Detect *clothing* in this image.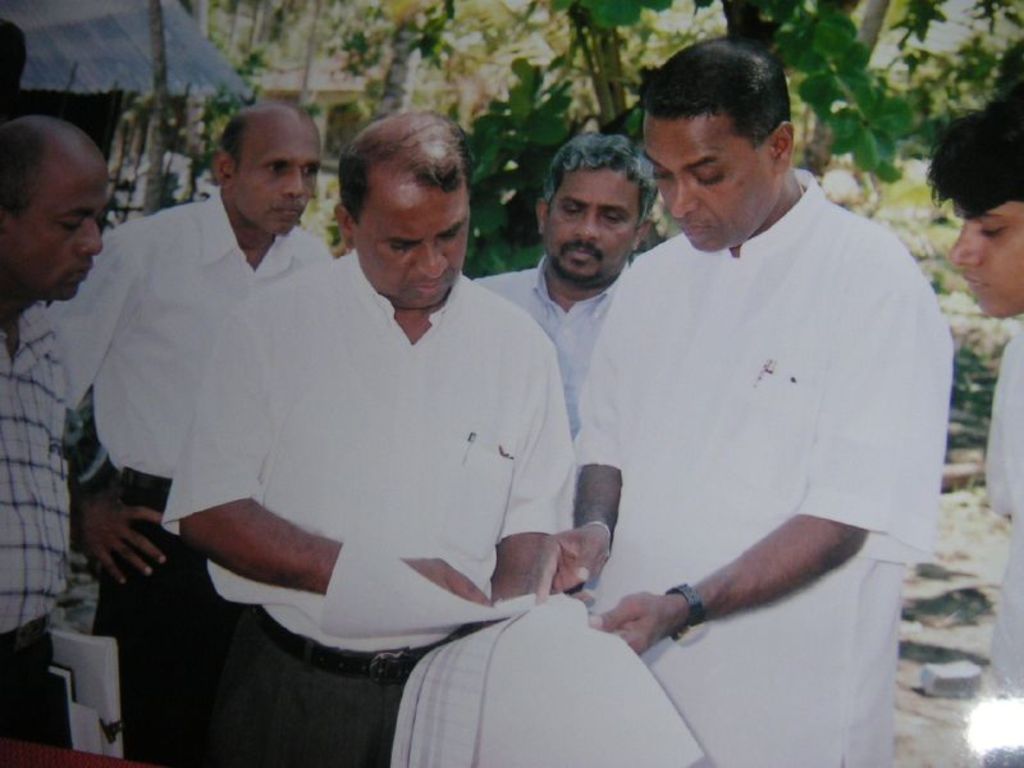
Detection: [463, 244, 635, 449].
